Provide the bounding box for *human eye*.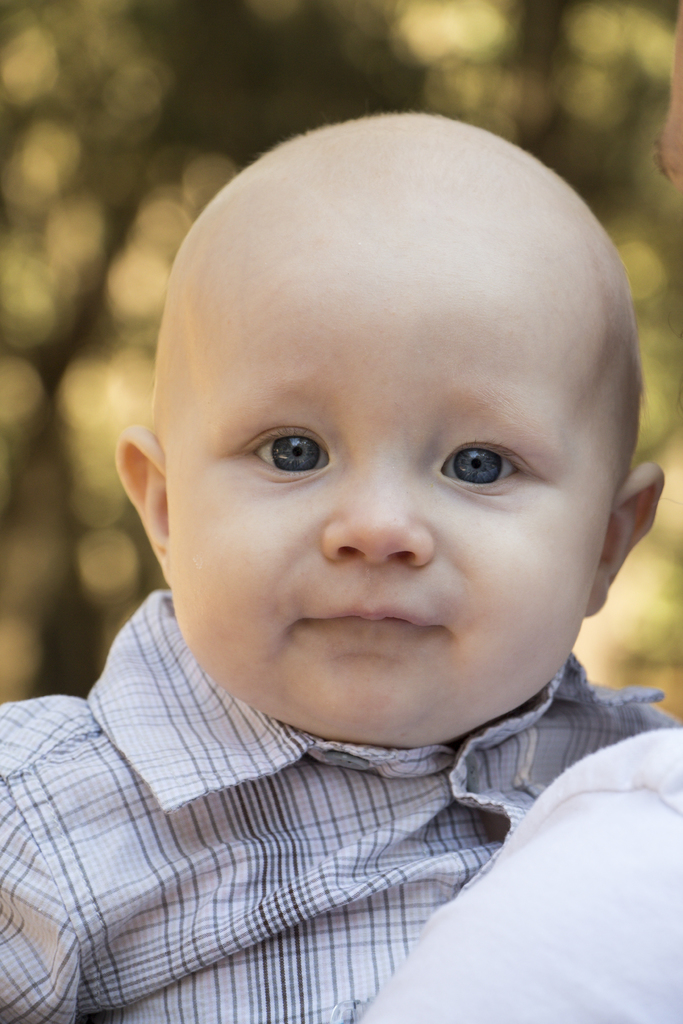
{"left": 240, "top": 420, "right": 349, "bottom": 485}.
